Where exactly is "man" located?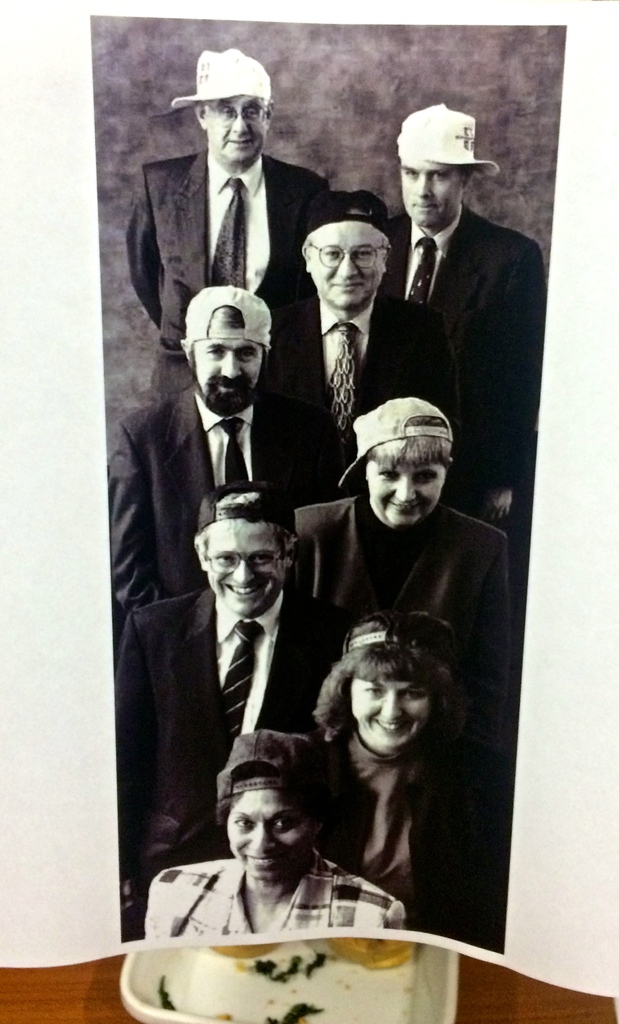
Its bounding box is {"left": 111, "top": 278, "right": 342, "bottom": 599}.
